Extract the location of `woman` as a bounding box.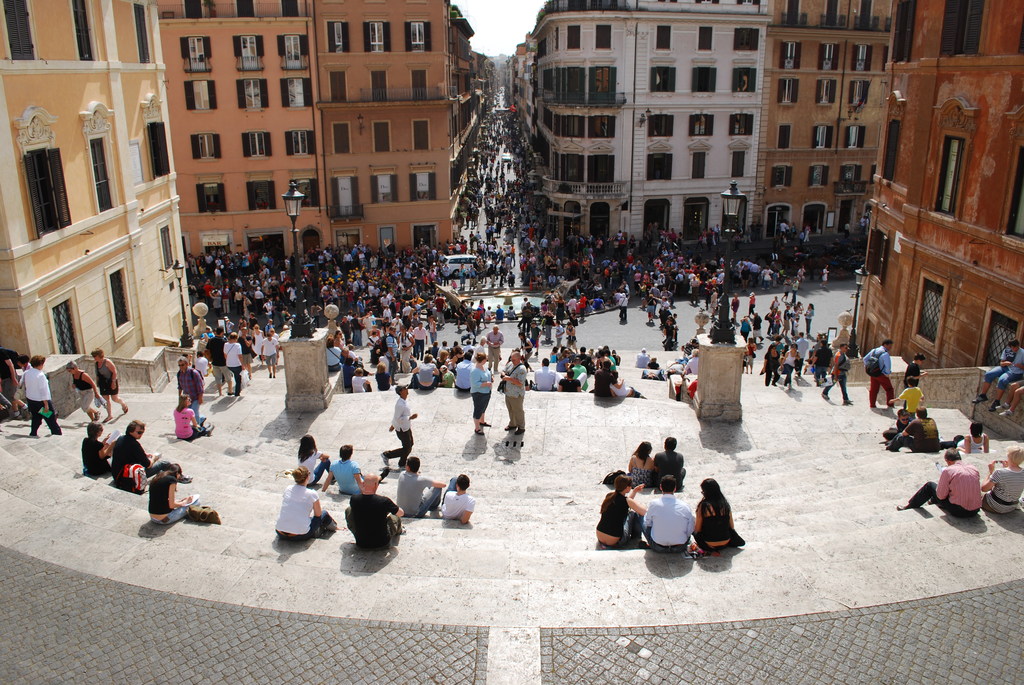
BBox(474, 350, 495, 450).
